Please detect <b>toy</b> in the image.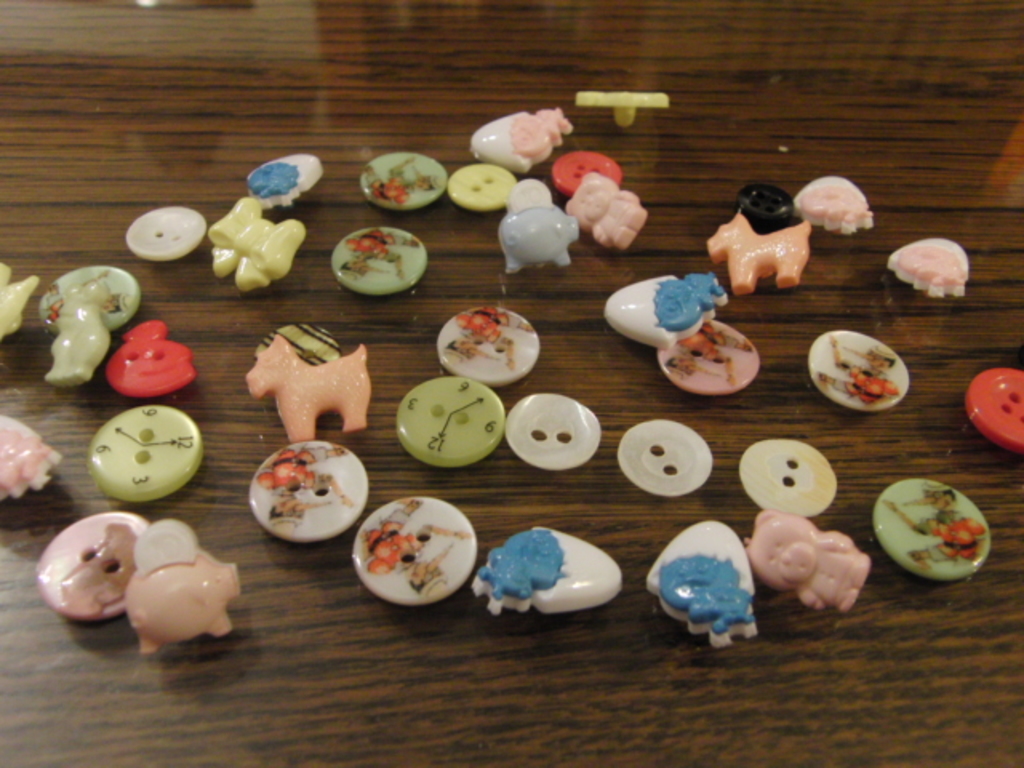
bbox=(659, 310, 762, 397).
